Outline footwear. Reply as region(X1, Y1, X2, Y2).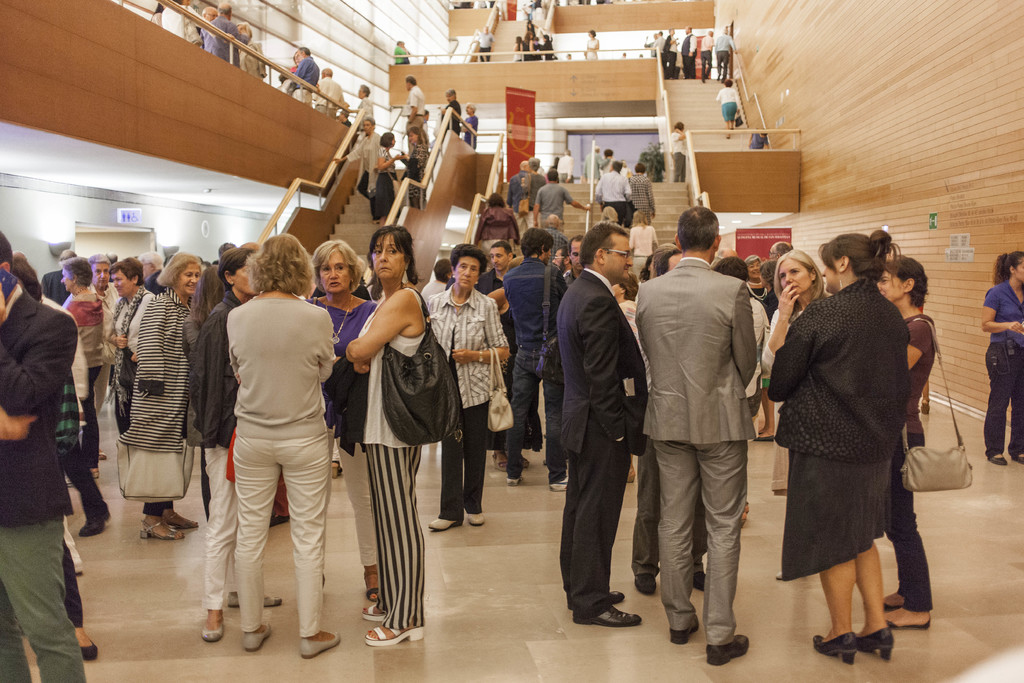
region(1004, 441, 1023, 462).
